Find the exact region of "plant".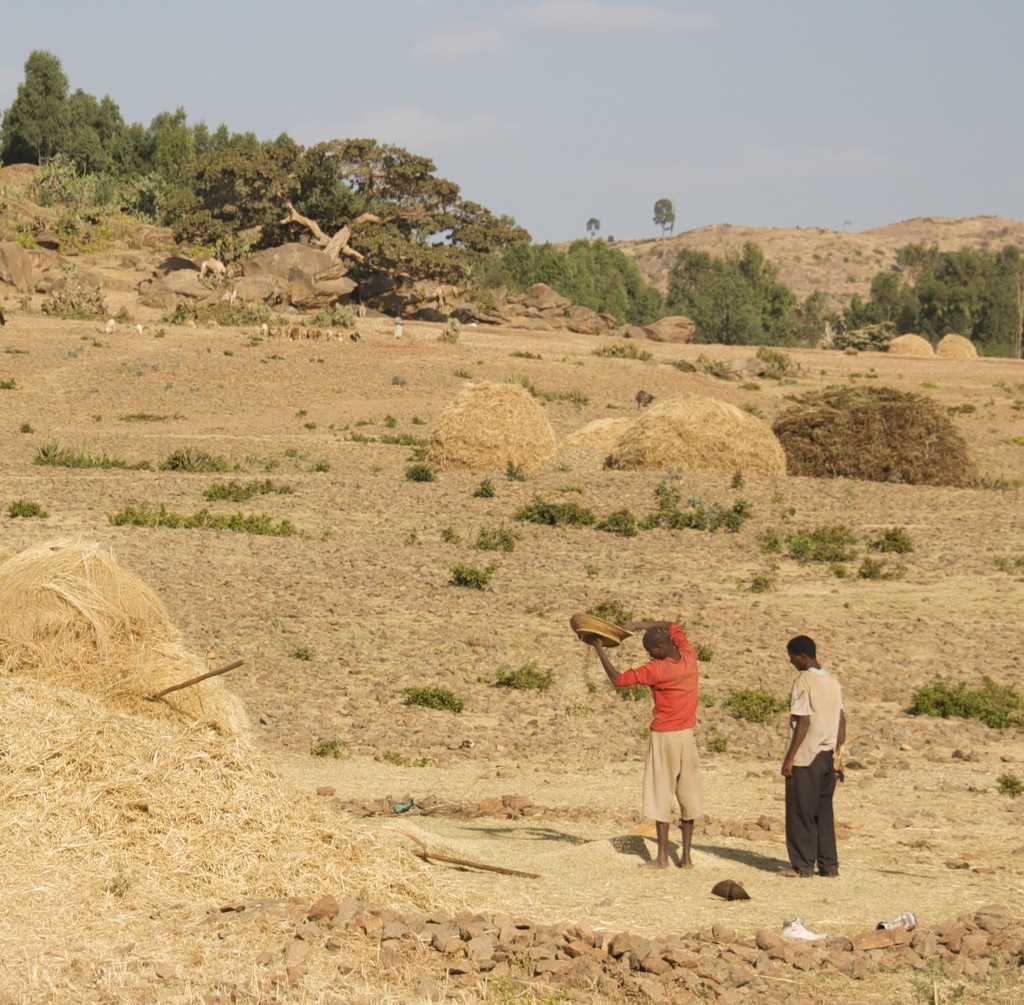
Exact region: region(510, 349, 542, 358).
